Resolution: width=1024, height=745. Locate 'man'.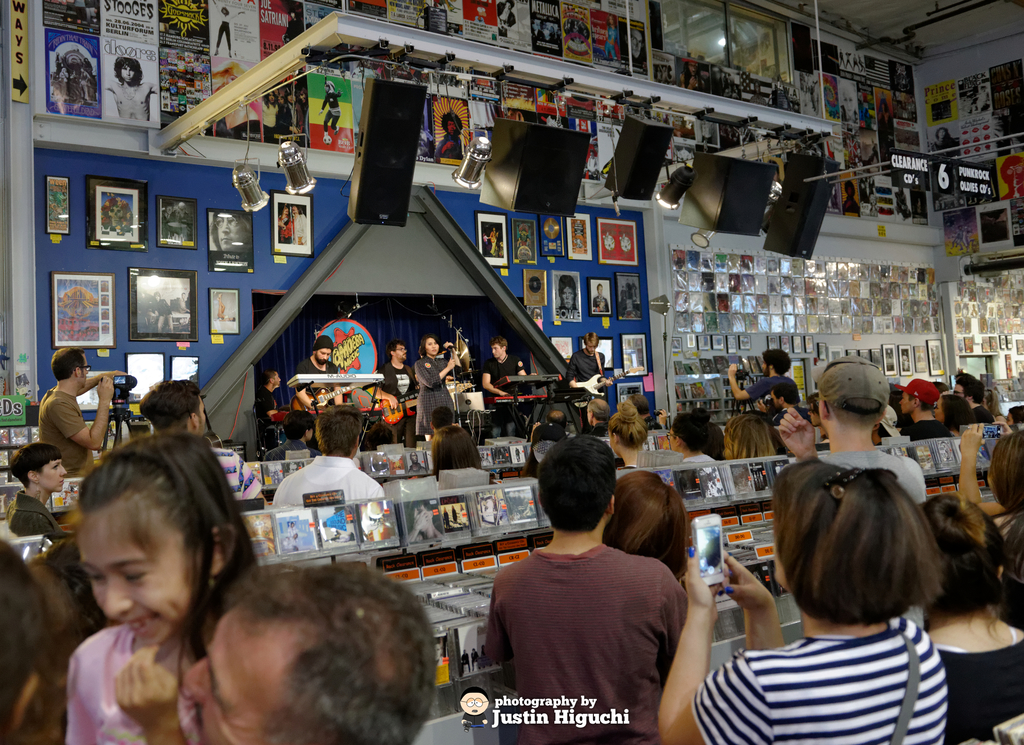
box=[101, 56, 158, 124].
